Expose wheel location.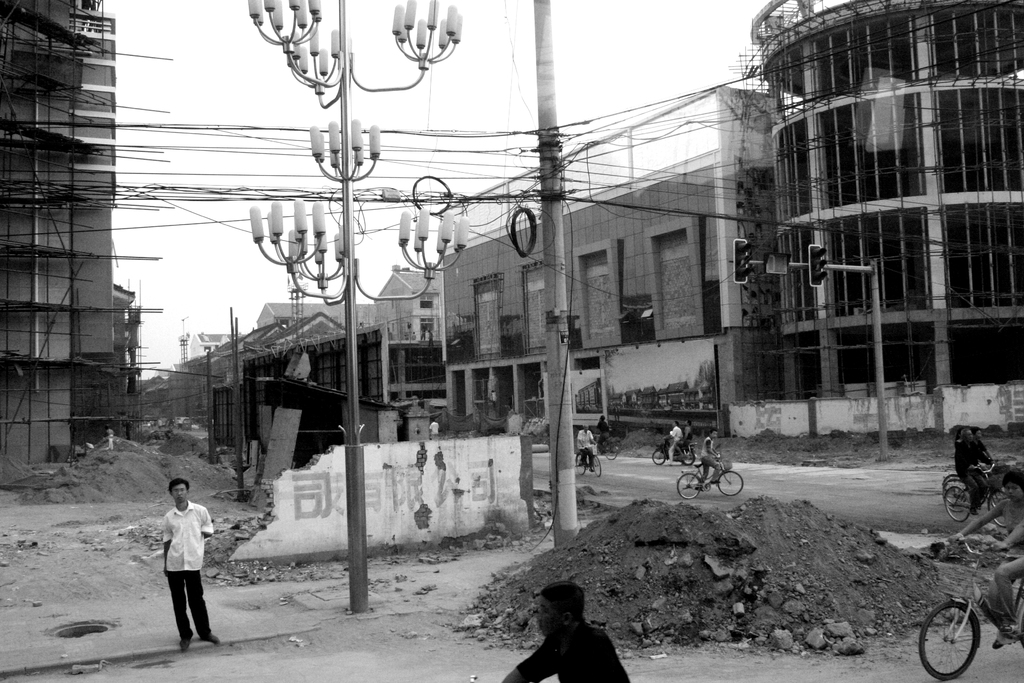
Exposed at 916:601:982:681.
